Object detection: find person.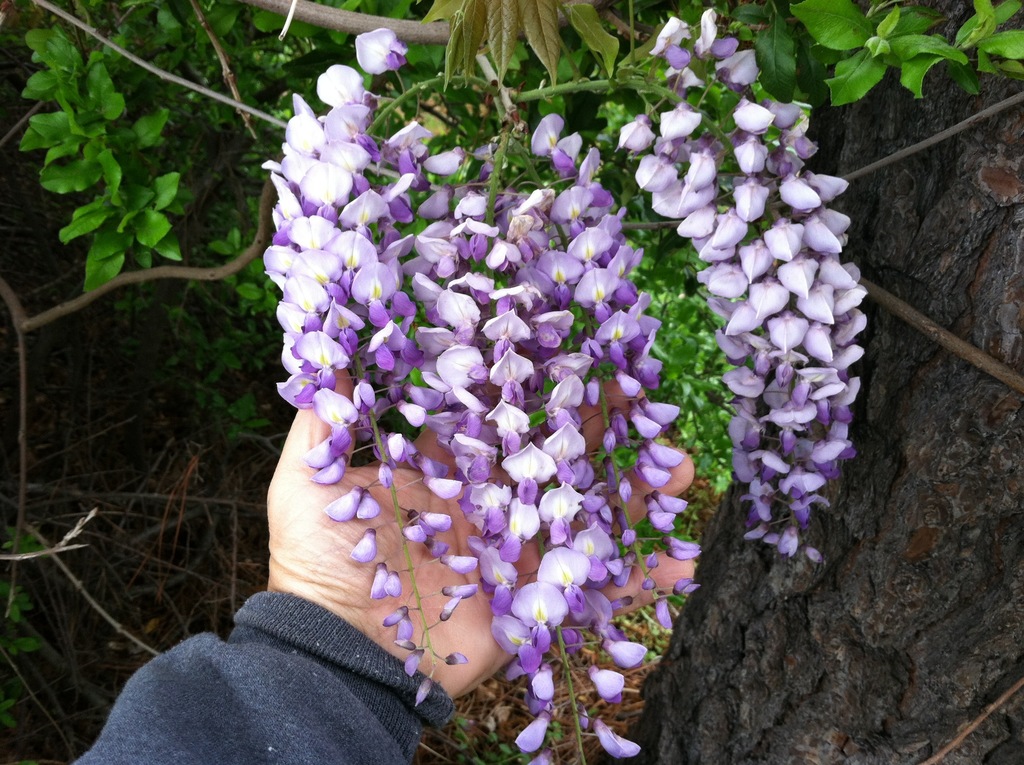
crop(60, 257, 700, 764).
